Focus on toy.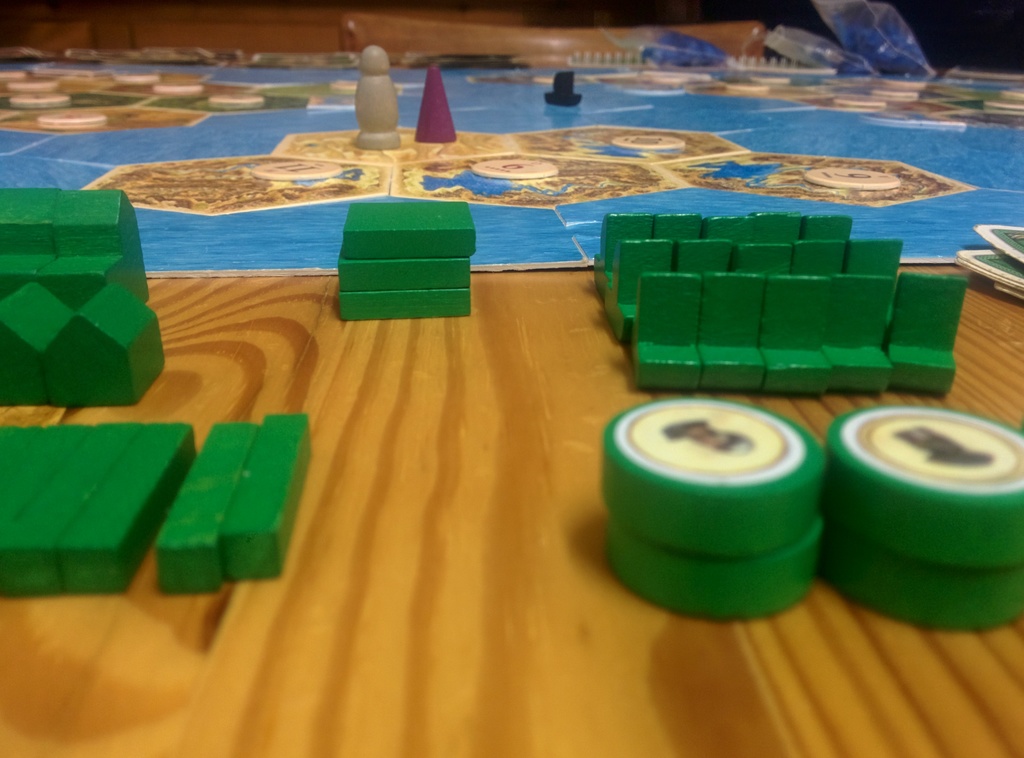
Focused at rect(595, 389, 828, 552).
